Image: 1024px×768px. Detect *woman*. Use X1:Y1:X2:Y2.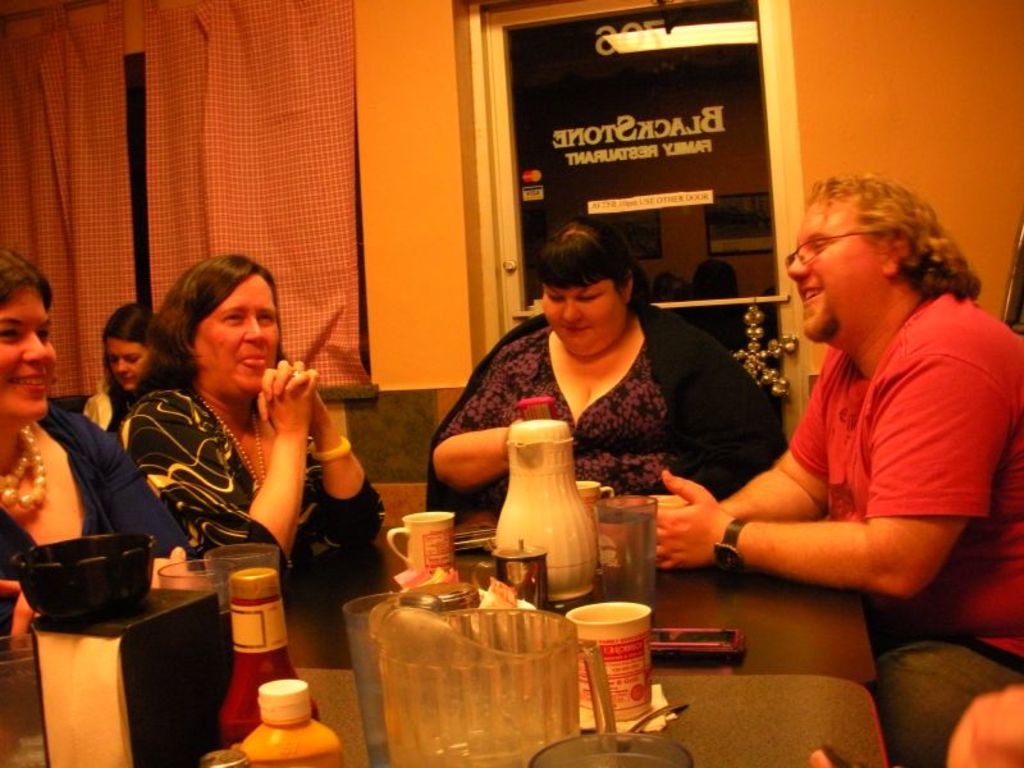
93:260:374:609.
